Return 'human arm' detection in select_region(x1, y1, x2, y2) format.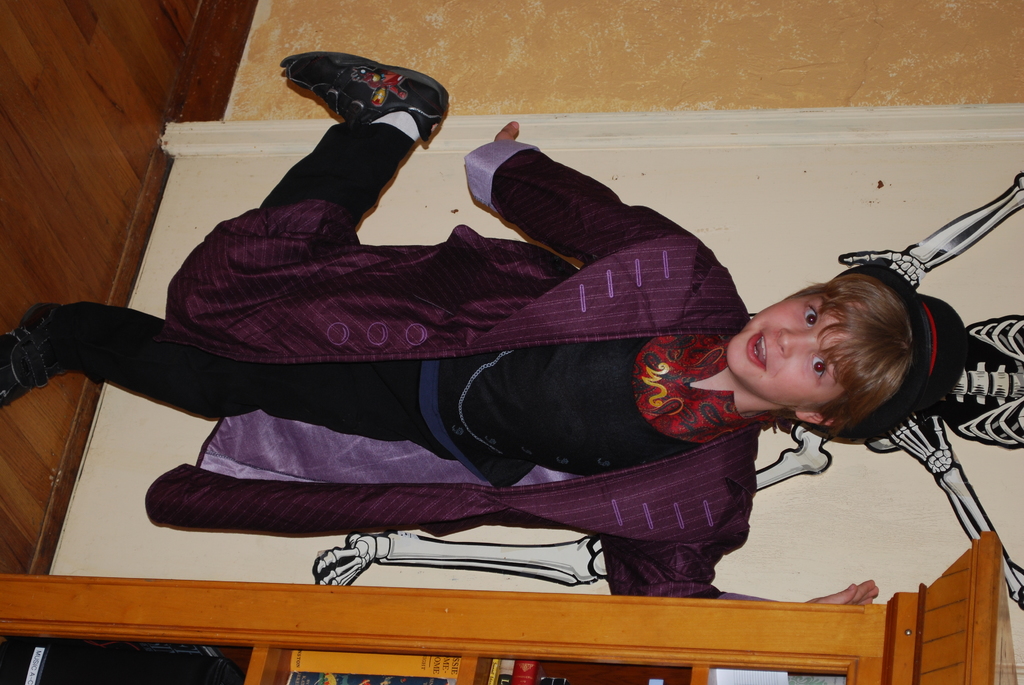
select_region(461, 125, 674, 260).
